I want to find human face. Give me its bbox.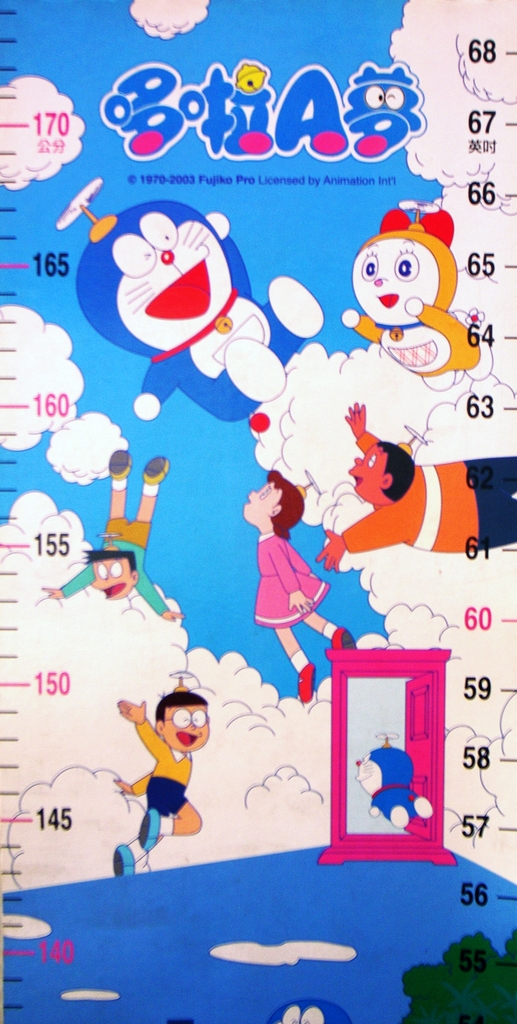
box=[250, 489, 278, 521].
